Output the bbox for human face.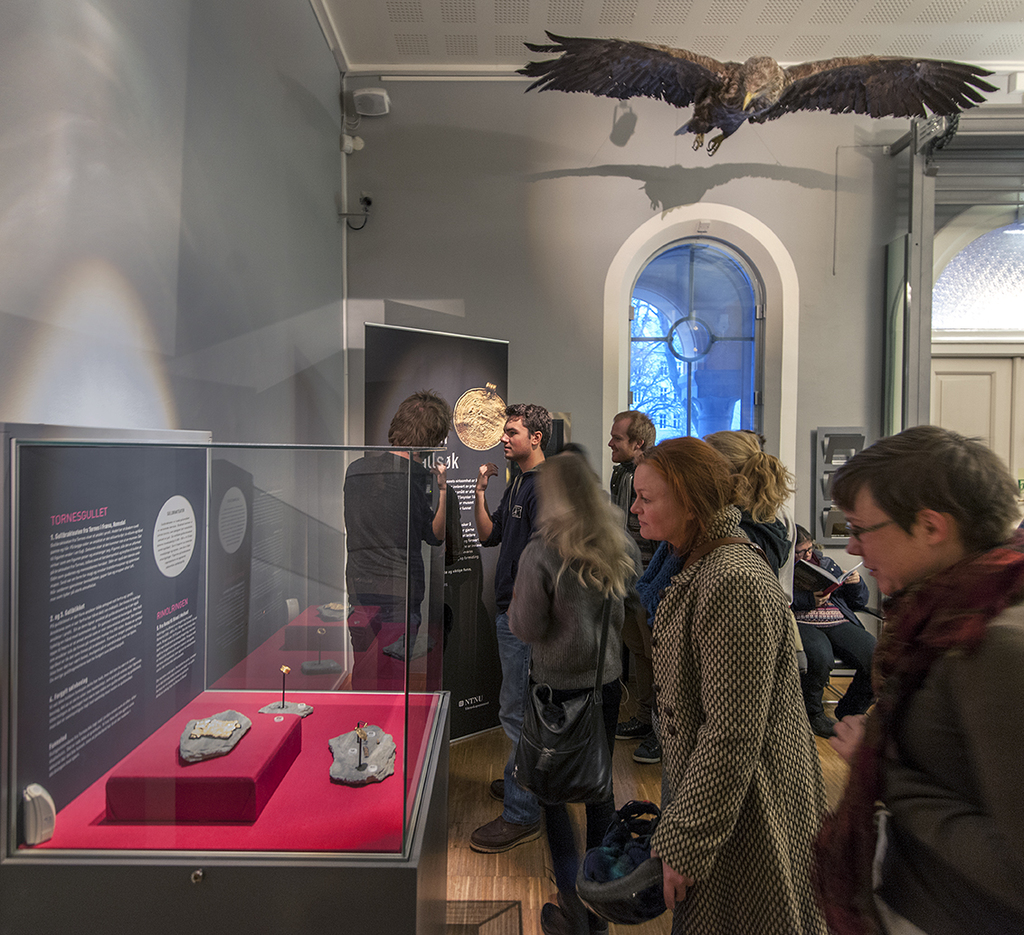
rect(849, 480, 929, 596).
